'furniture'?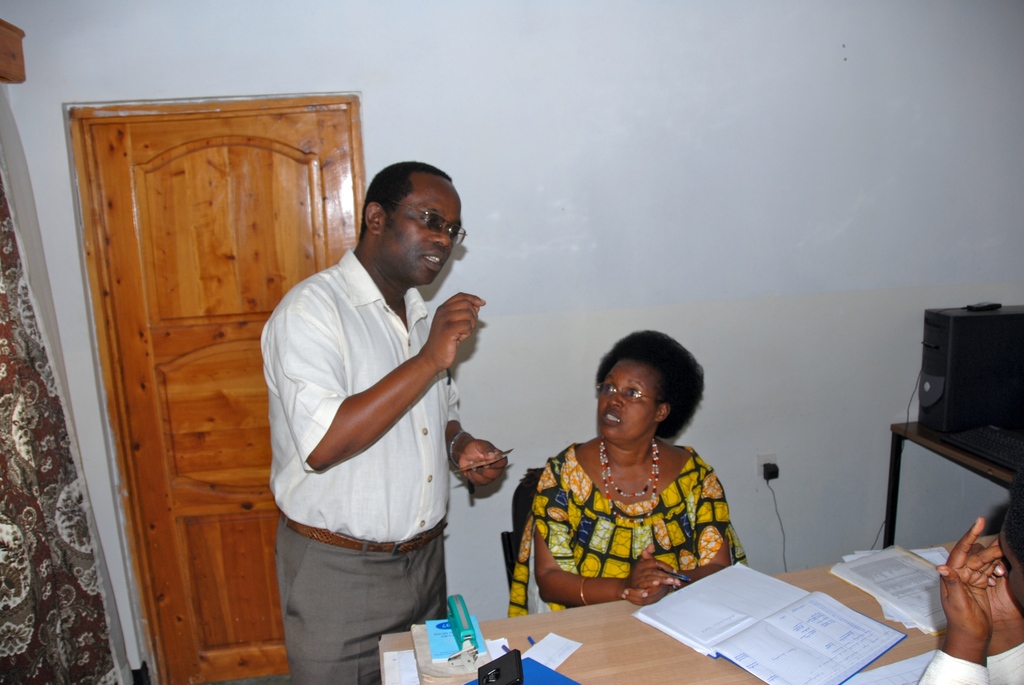
(x1=376, y1=531, x2=1001, y2=684)
